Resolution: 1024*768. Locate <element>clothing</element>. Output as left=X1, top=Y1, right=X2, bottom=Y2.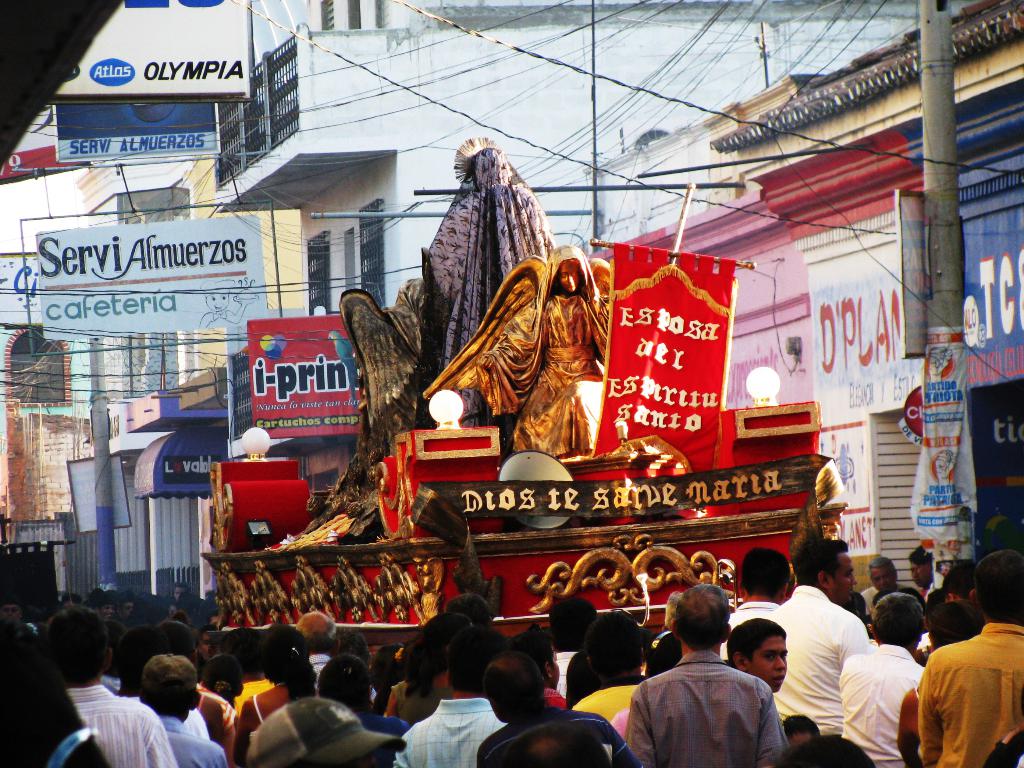
left=428, top=150, right=554, bottom=364.
